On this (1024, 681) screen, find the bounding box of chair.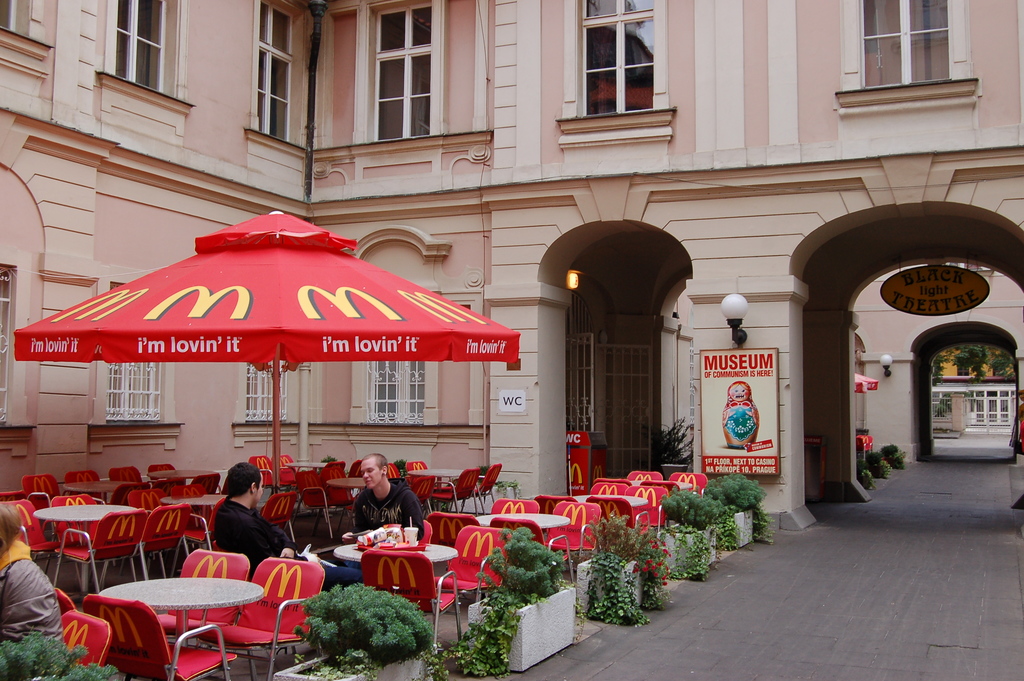
Bounding box: locate(200, 557, 324, 678).
